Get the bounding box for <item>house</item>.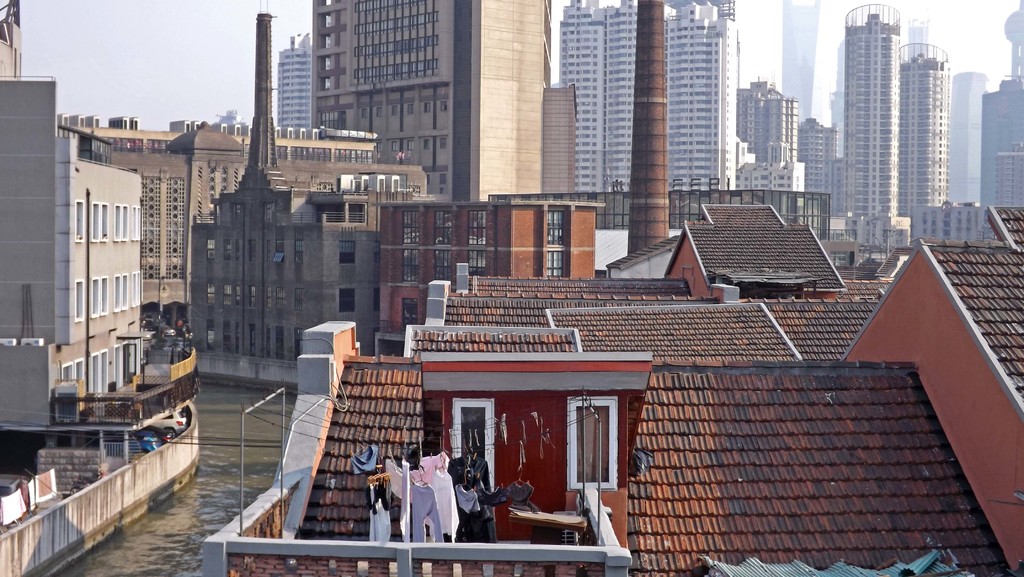
670 229 829 299.
